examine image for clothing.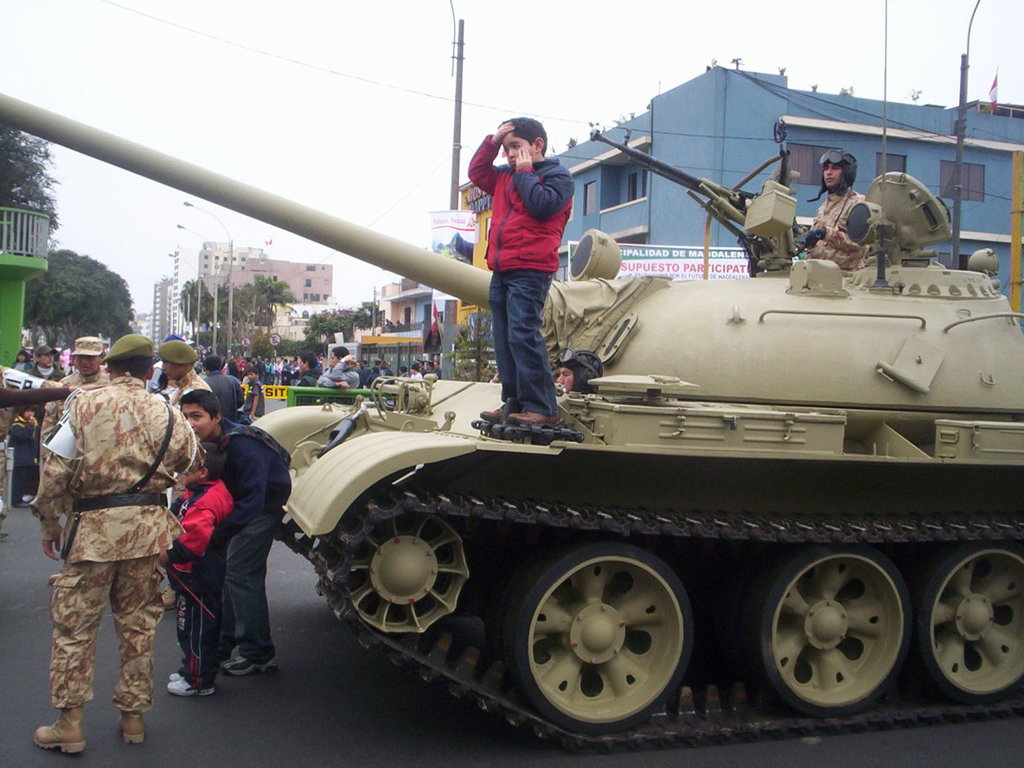
Examination result: <region>317, 362, 357, 388</region>.
